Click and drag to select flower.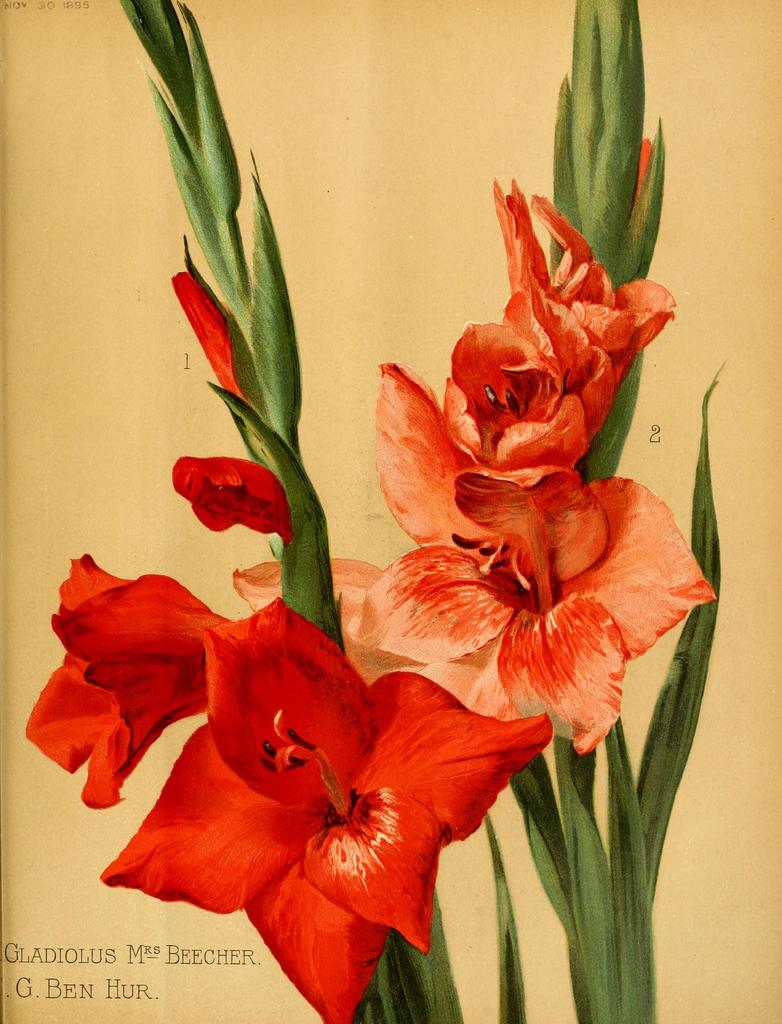
Selection: 22:554:241:812.
